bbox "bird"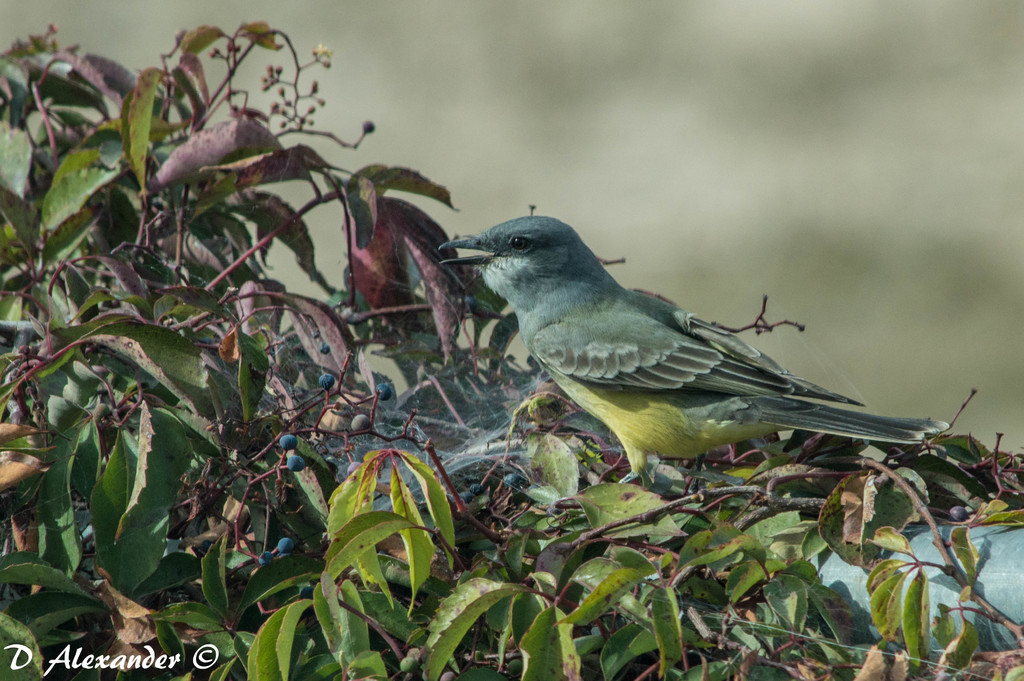
locate(429, 227, 975, 491)
